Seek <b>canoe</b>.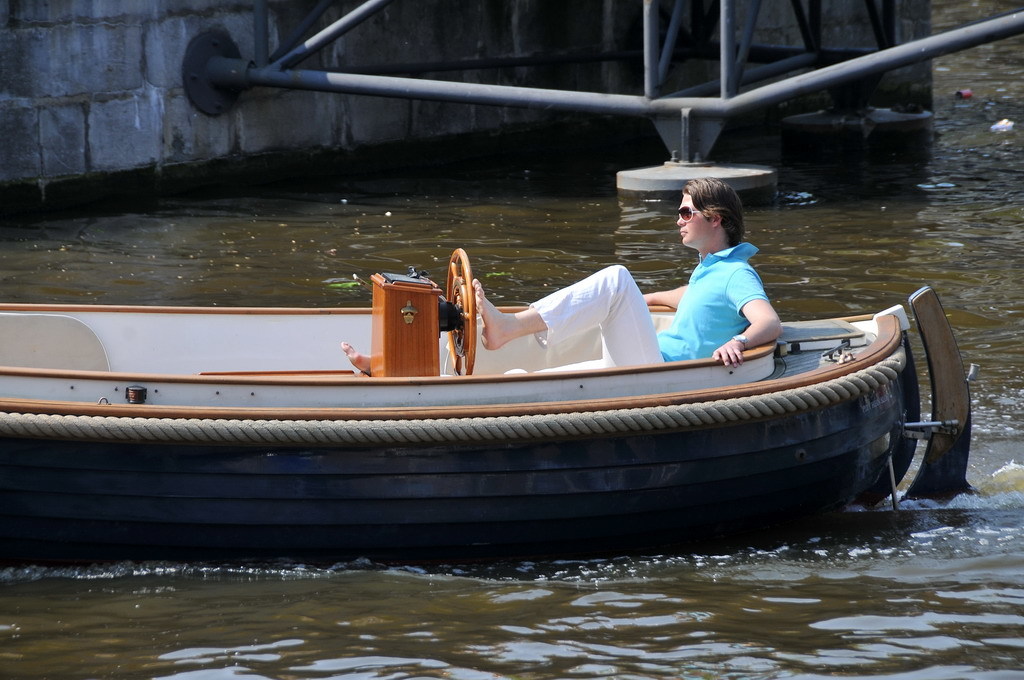
bbox=(43, 229, 968, 587).
